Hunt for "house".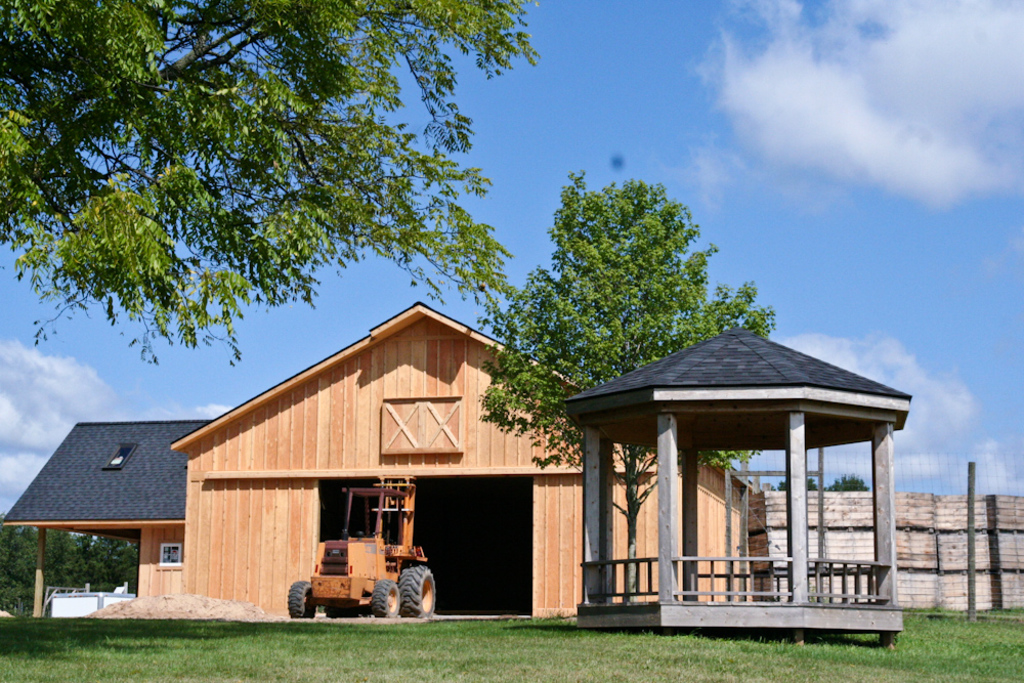
Hunted down at rect(4, 306, 765, 626).
